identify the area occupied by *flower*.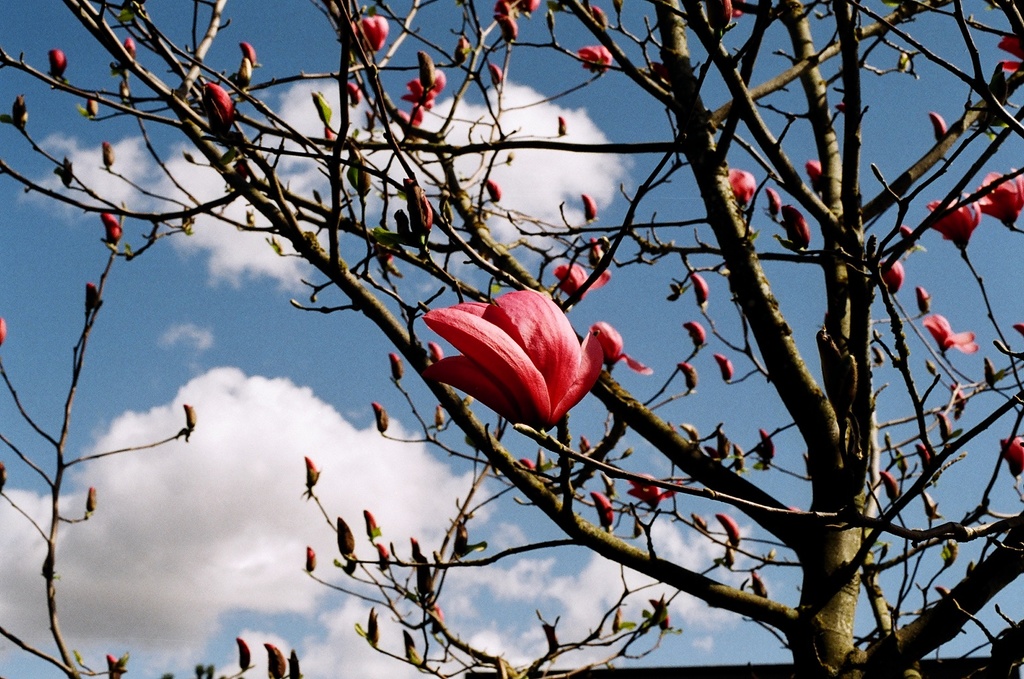
Area: box=[103, 654, 125, 678].
